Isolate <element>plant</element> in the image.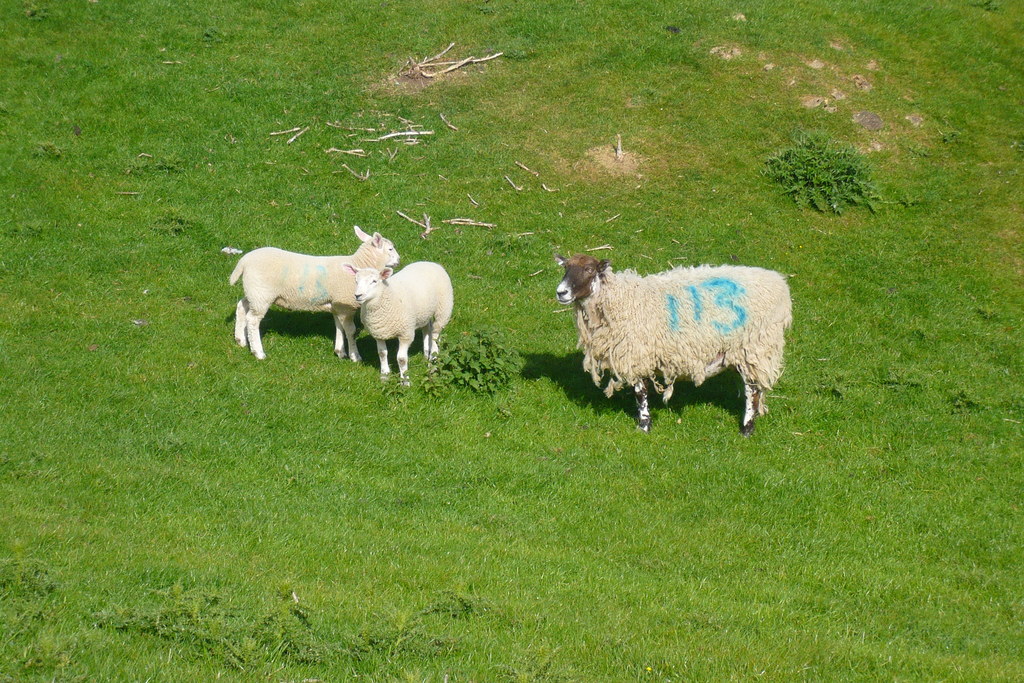
Isolated region: pyautogui.locateOnScreen(420, 319, 538, 394).
